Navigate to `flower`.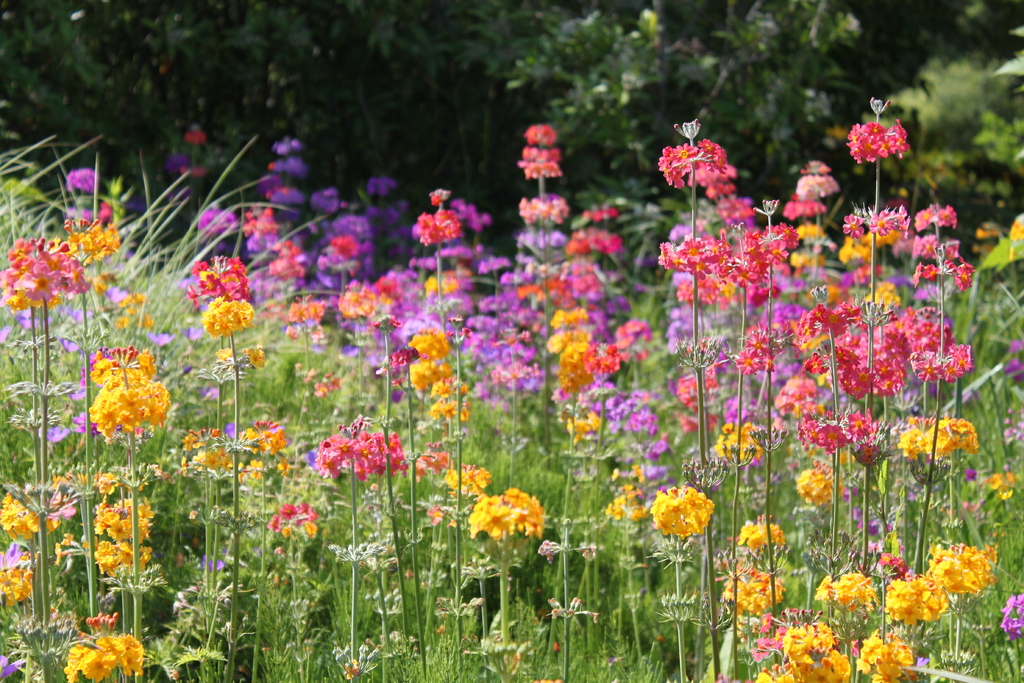
Navigation target: 669/119/753/196.
